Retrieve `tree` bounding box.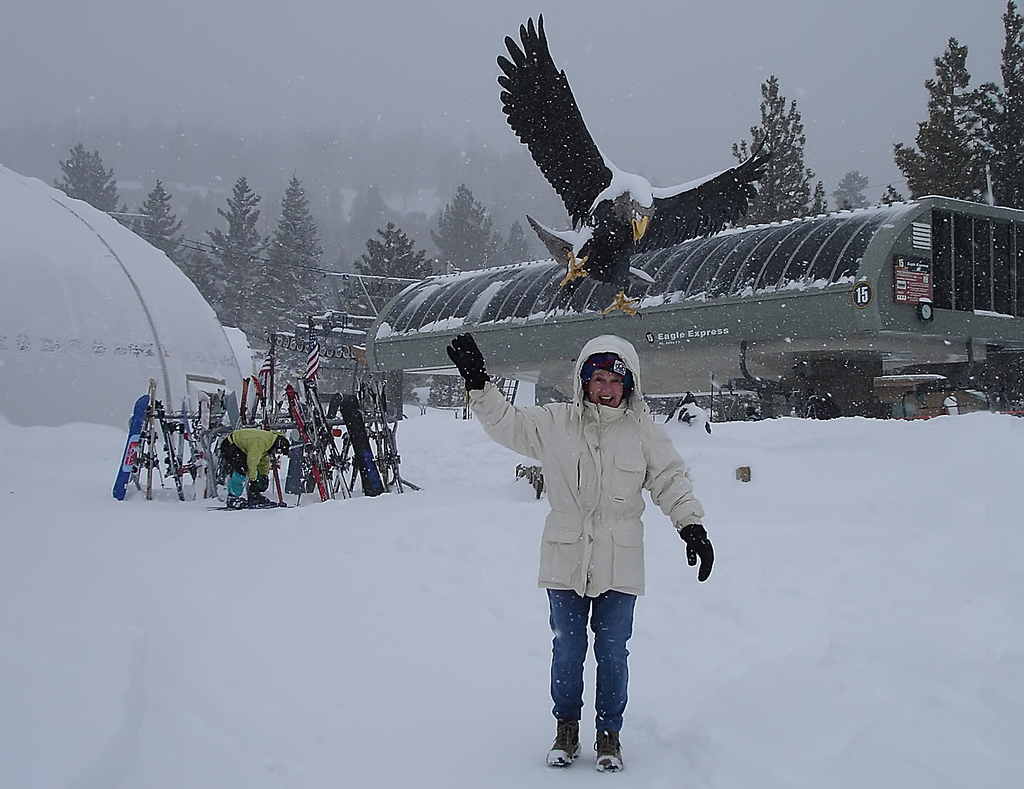
Bounding box: select_region(61, 145, 117, 215).
